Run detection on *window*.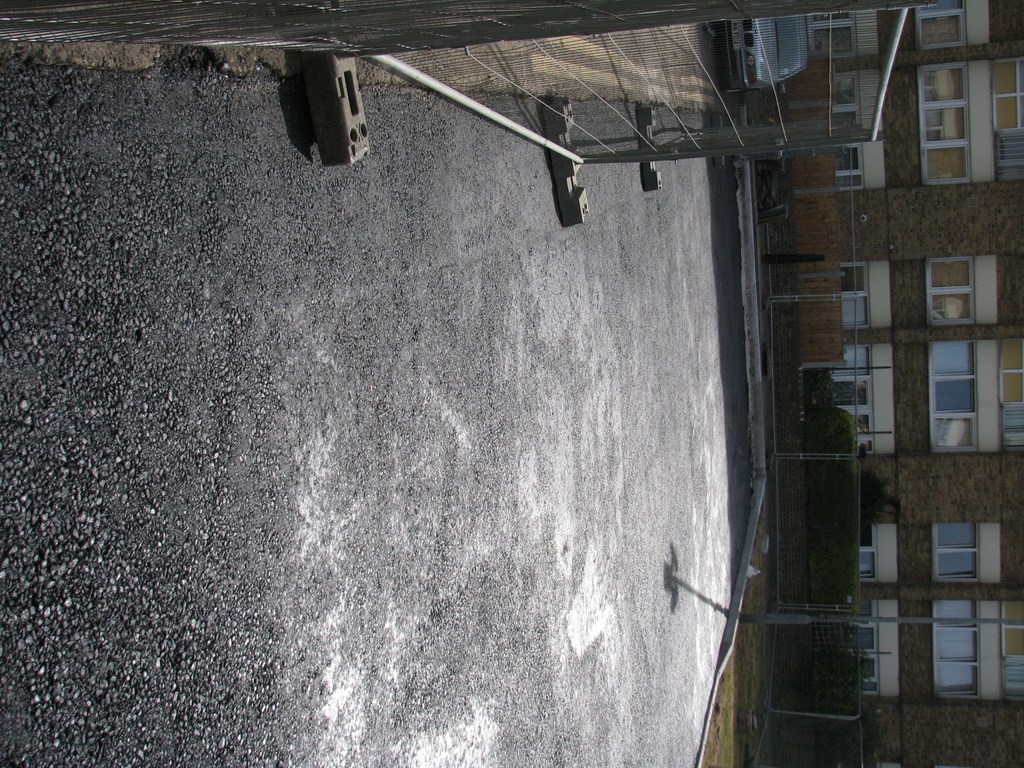
Result: x1=921, y1=256, x2=977, y2=324.
